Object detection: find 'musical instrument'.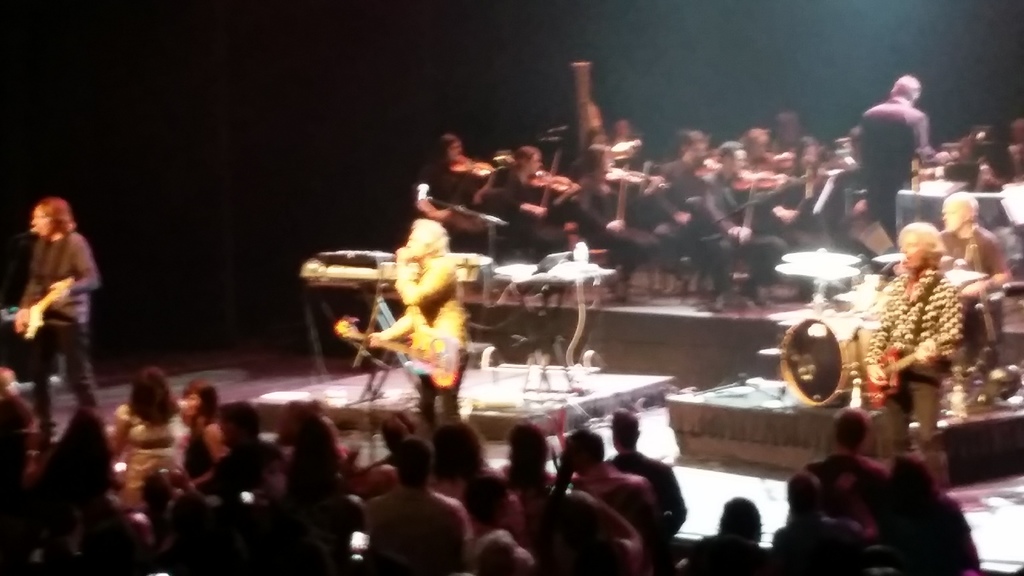
(left=440, top=154, right=502, bottom=211).
